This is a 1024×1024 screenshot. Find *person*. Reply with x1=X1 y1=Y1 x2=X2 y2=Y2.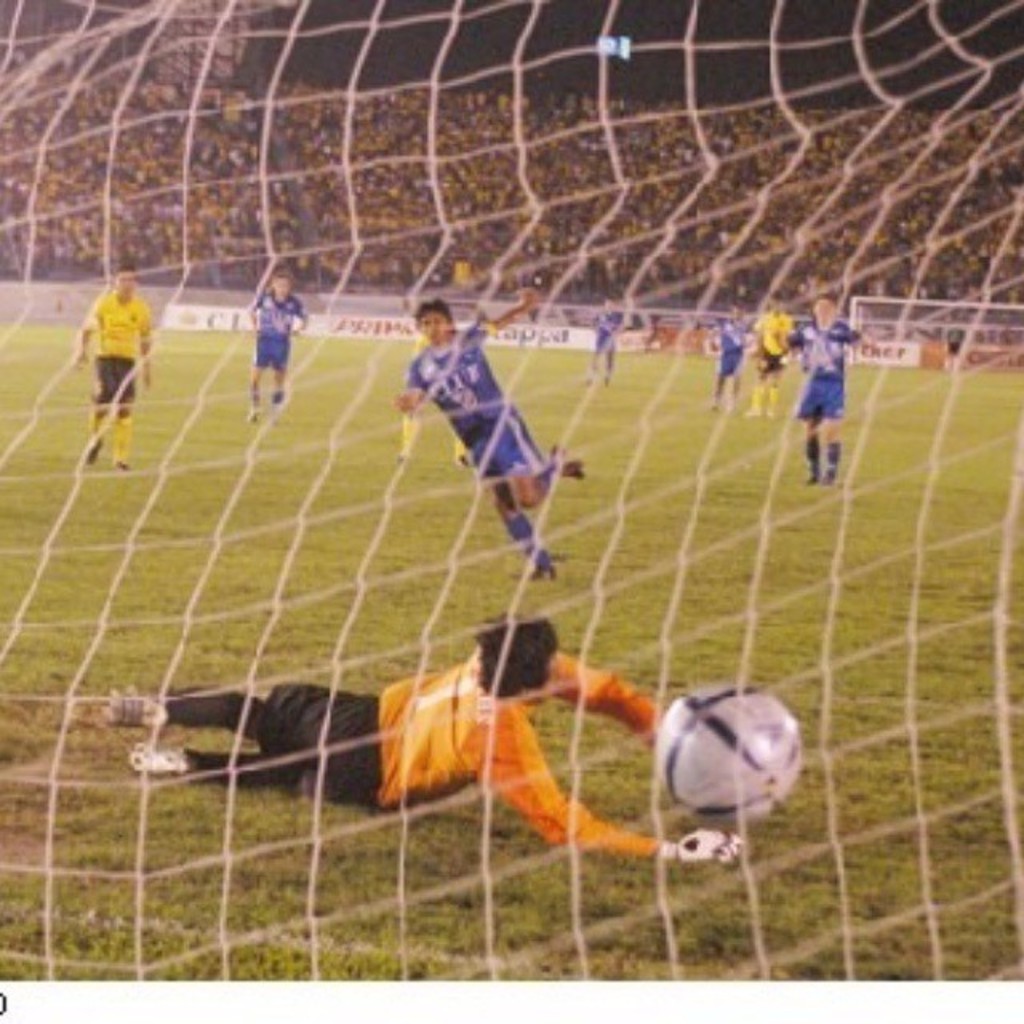
x1=107 y1=603 x2=762 y2=866.
